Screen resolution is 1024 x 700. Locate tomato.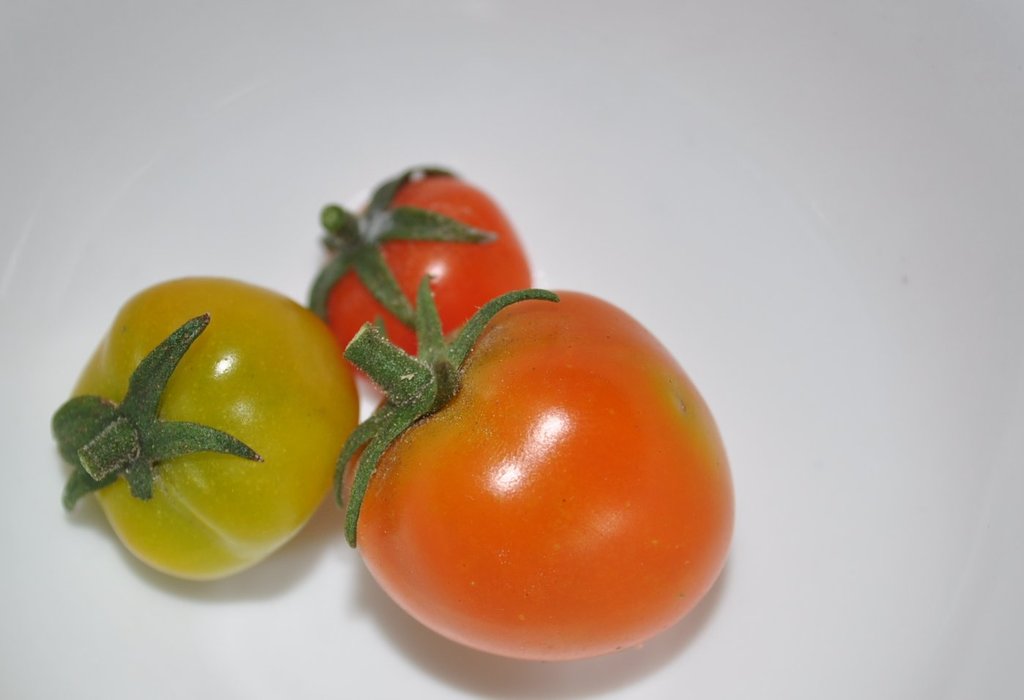
[x1=349, y1=299, x2=735, y2=669].
